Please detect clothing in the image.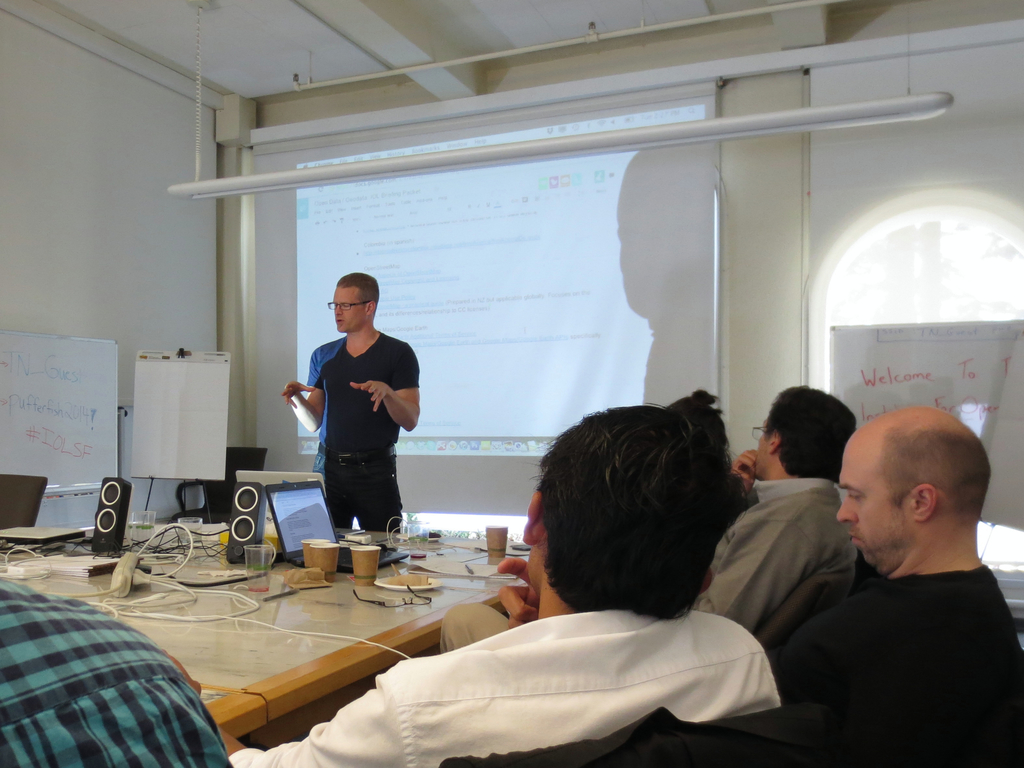
229,606,783,767.
